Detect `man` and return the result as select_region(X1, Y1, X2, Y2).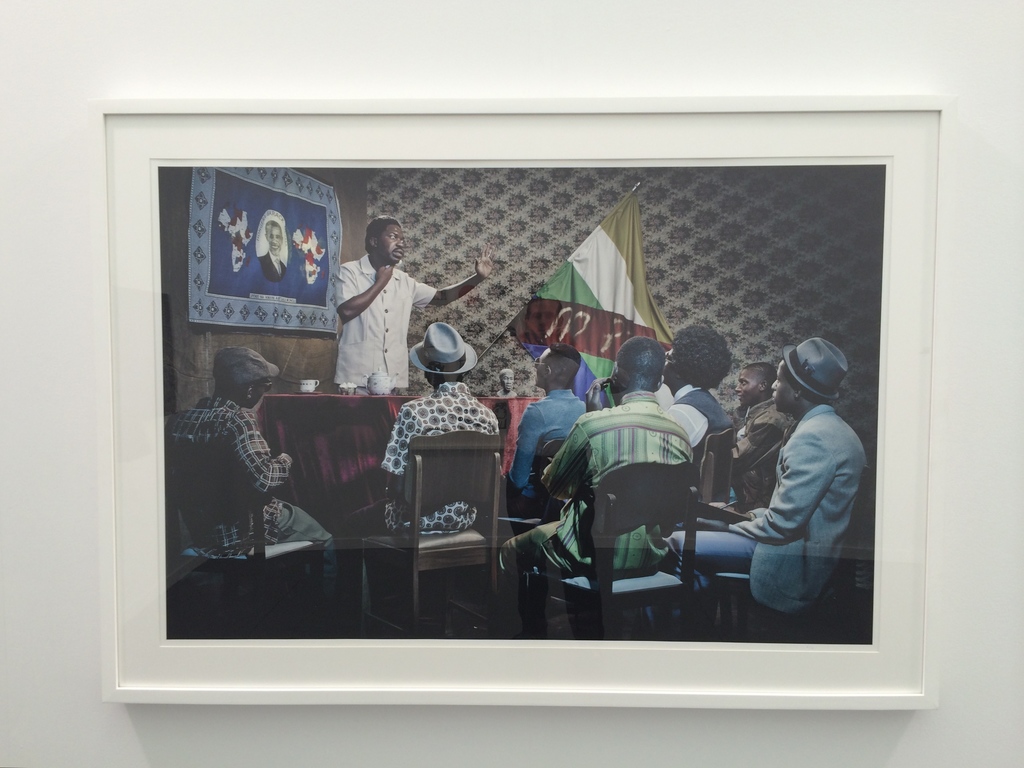
select_region(495, 336, 695, 639).
